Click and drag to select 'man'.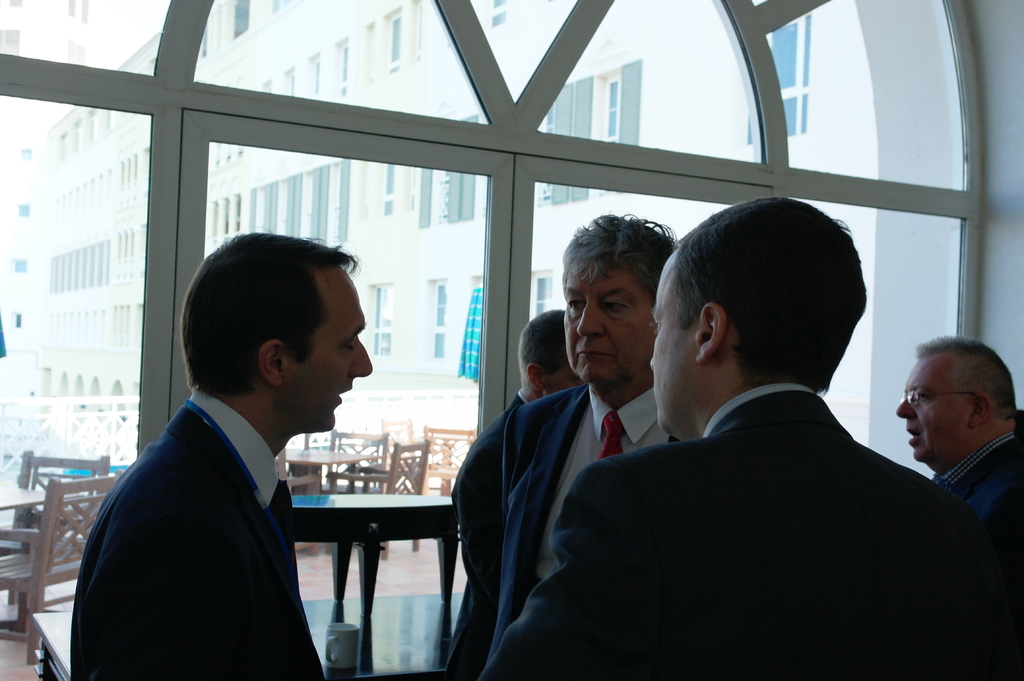
Selection: bbox=(890, 337, 1023, 548).
